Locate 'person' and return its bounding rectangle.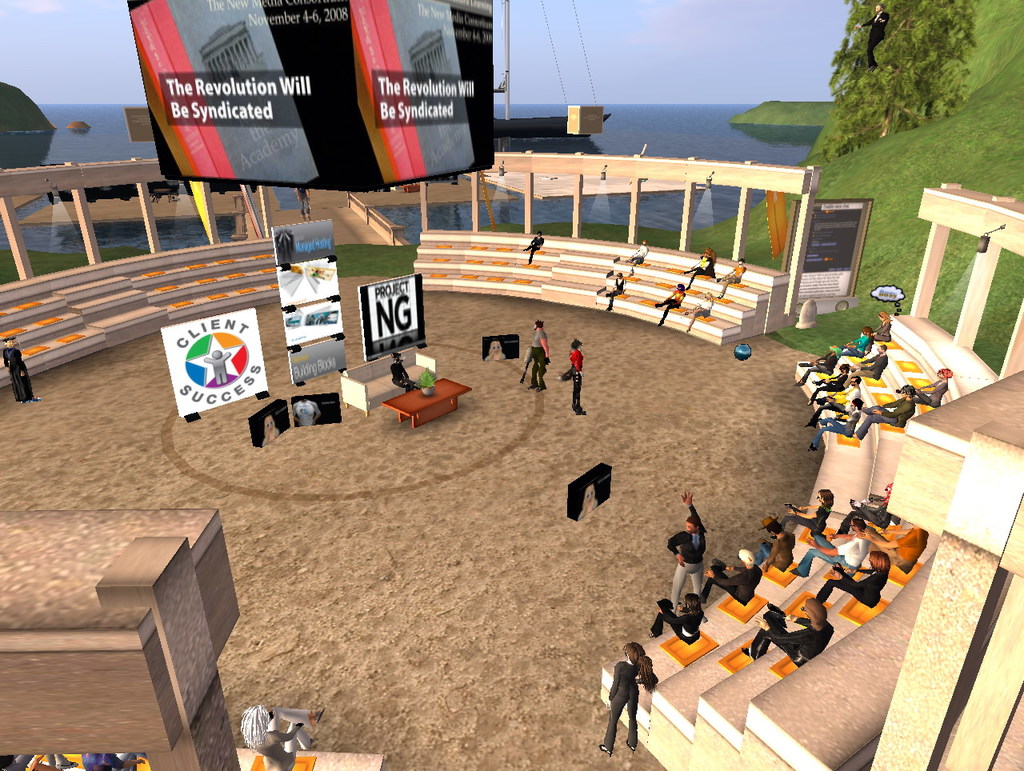
select_region(714, 257, 746, 298).
